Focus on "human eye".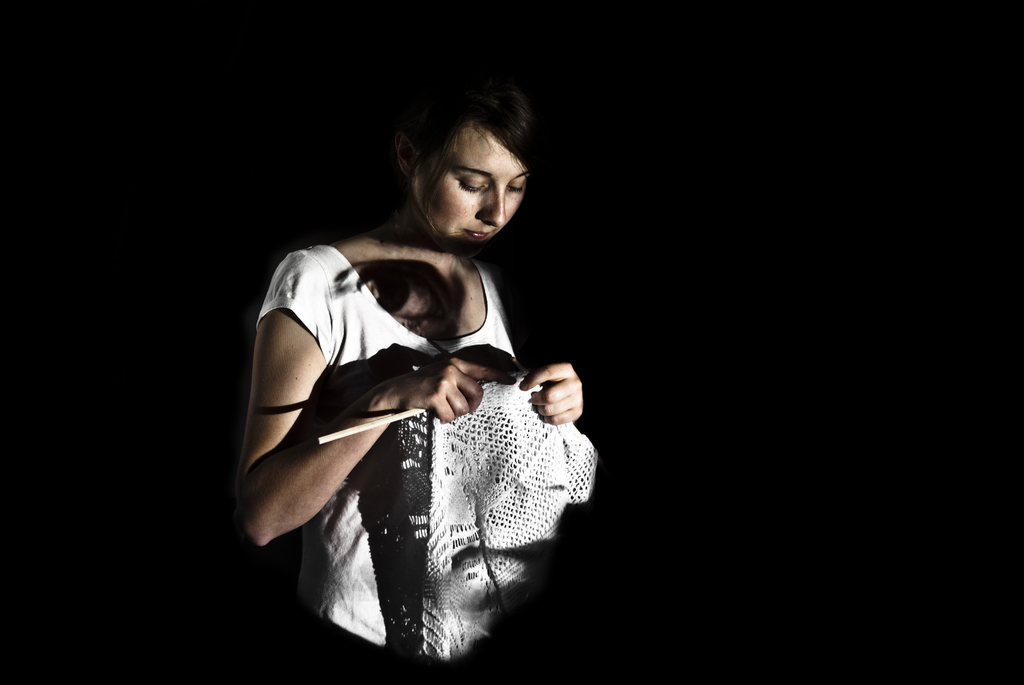
Focused at <box>454,171,493,193</box>.
